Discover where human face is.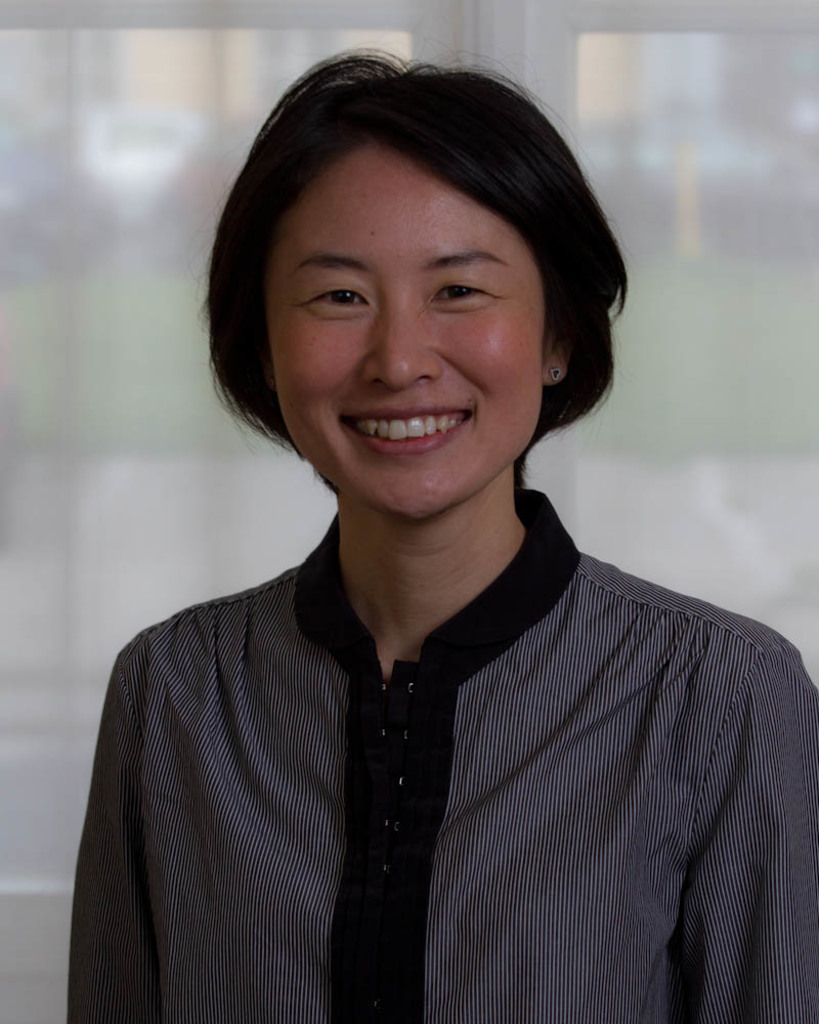
Discovered at crop(267, 142, 554, 520).
